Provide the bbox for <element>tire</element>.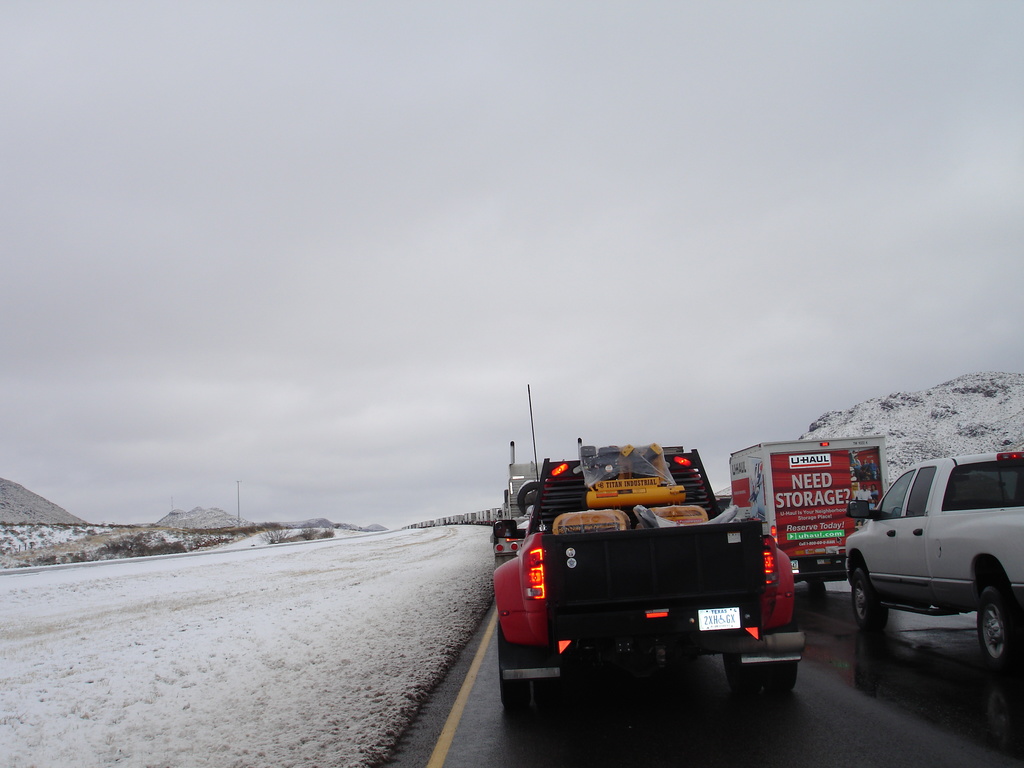
(977,584,1007,666).
